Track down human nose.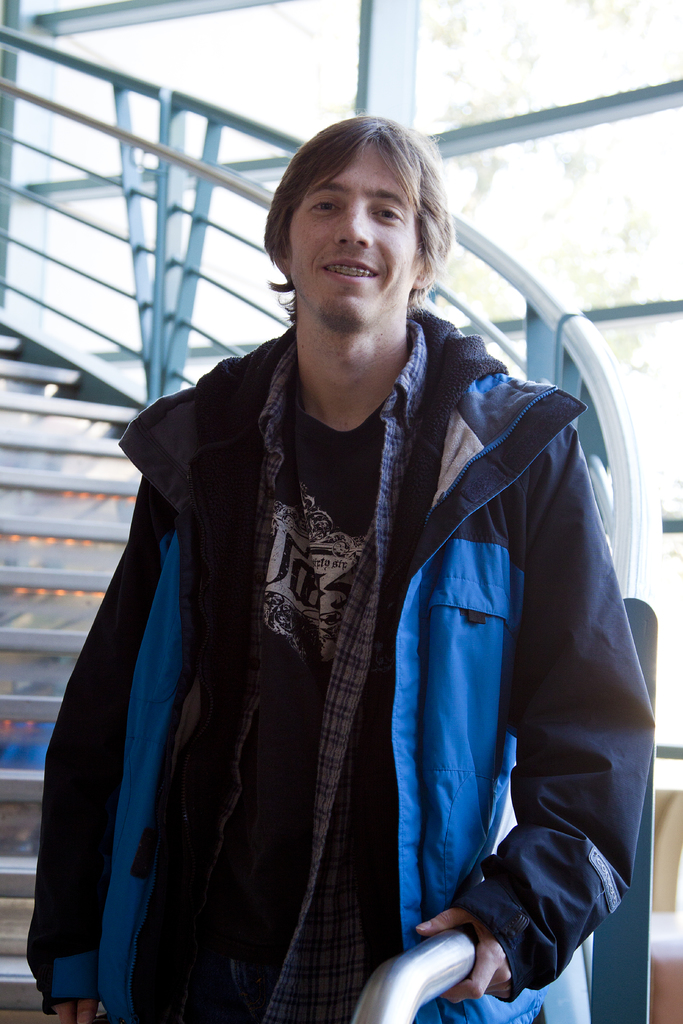
Tracked to [336, 193, 368, 249].
